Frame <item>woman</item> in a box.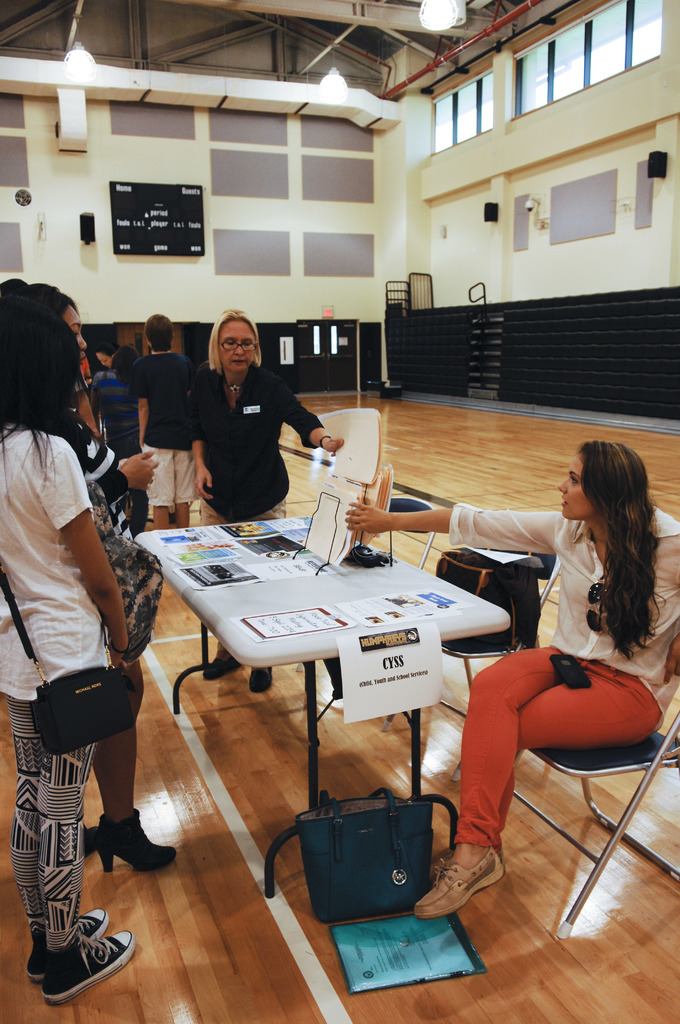
0 269 164 1016.
